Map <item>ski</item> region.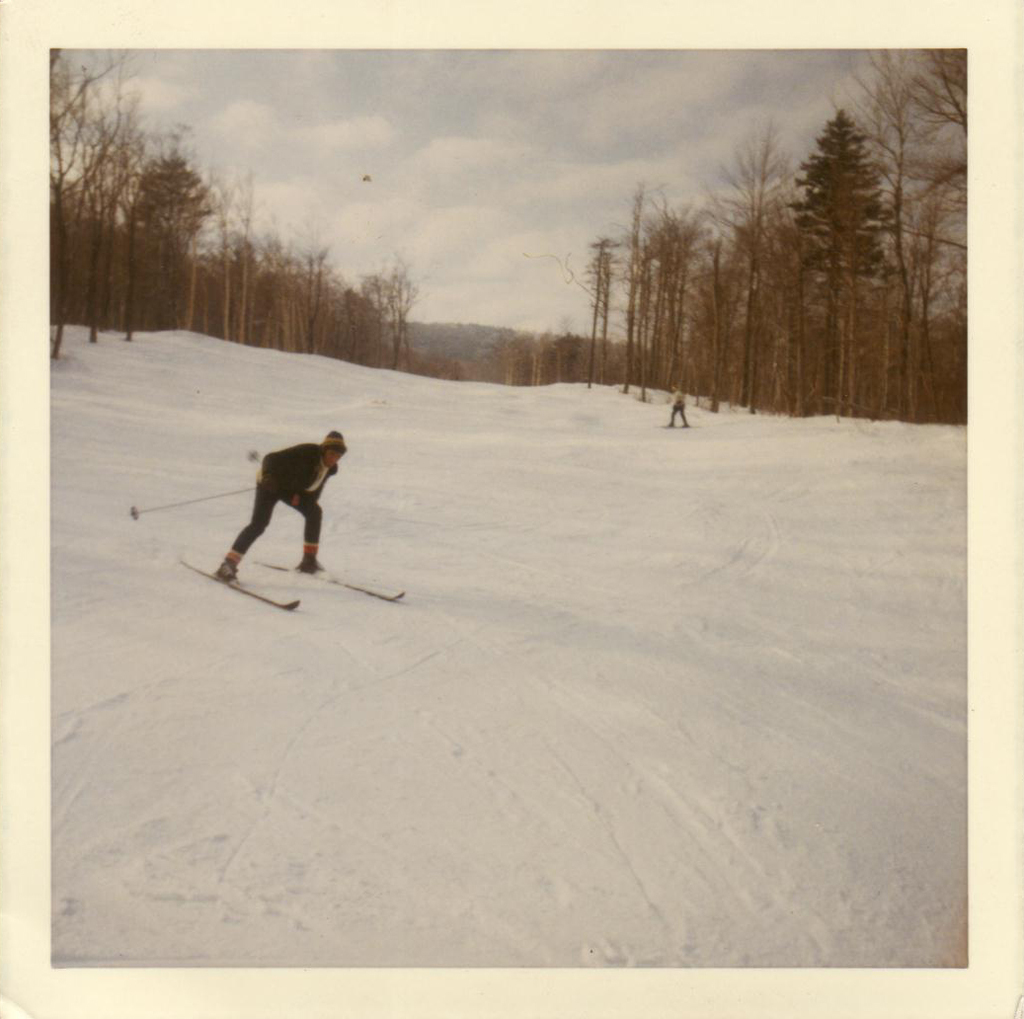
Mapped to [175, 552, 305, 610].
